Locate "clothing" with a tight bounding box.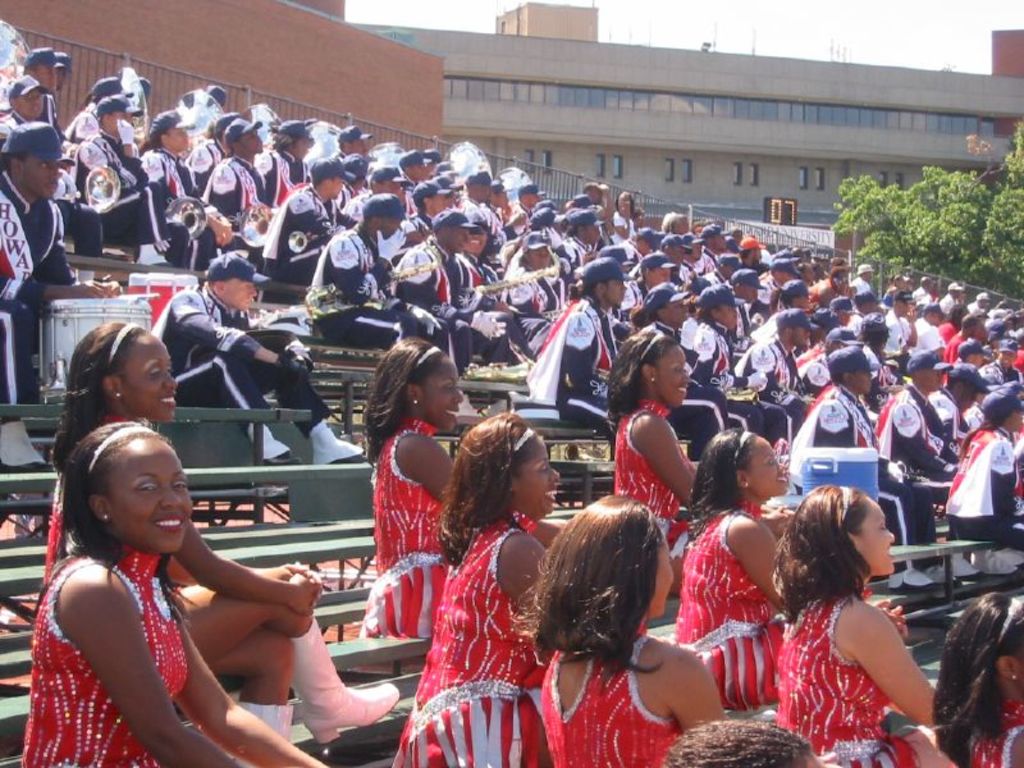
locate(192, 159, 266, 274).
